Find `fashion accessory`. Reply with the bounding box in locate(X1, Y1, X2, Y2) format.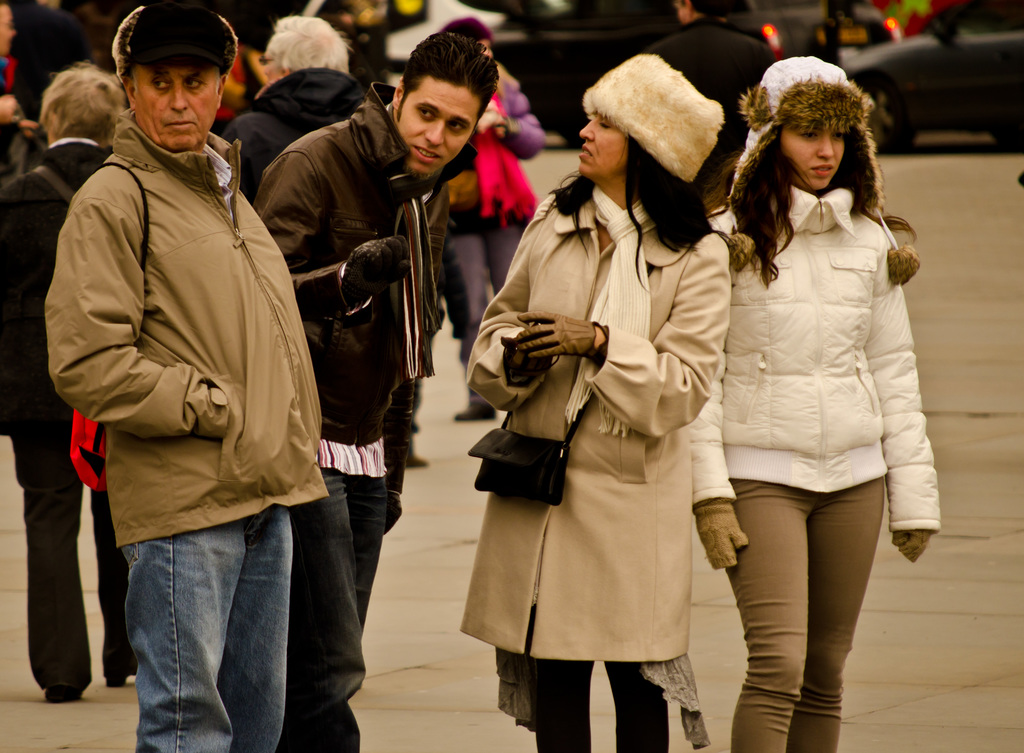
locate(464, 88, 539, 229).
